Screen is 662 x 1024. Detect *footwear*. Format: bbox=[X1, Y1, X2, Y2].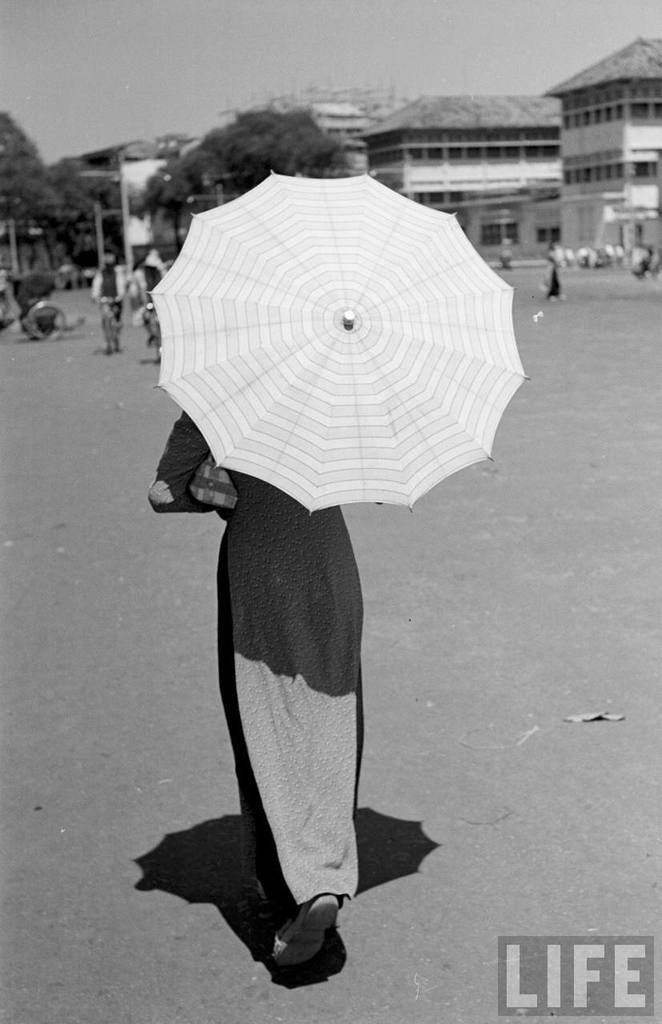
bbox=[271, 889, 343, 977].
